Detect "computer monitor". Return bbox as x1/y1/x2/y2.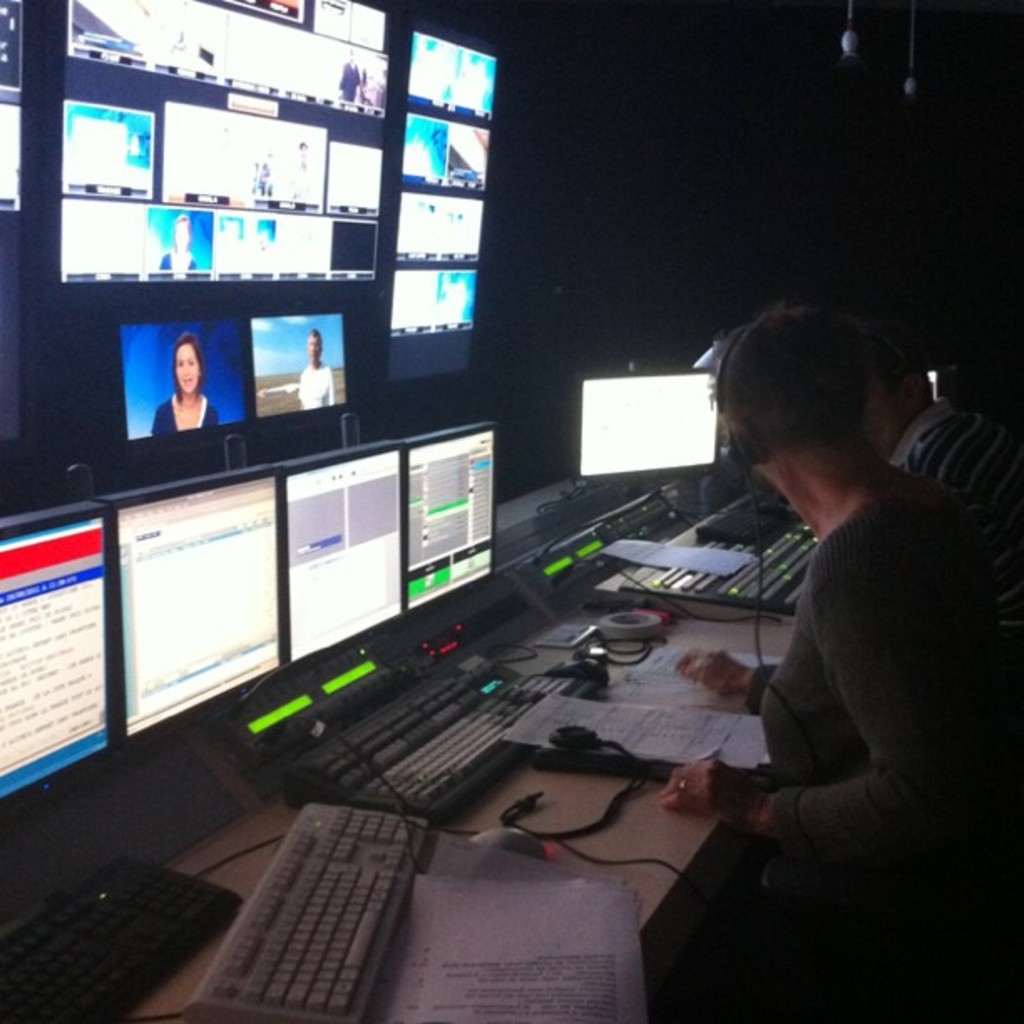
274/432/400/714.
